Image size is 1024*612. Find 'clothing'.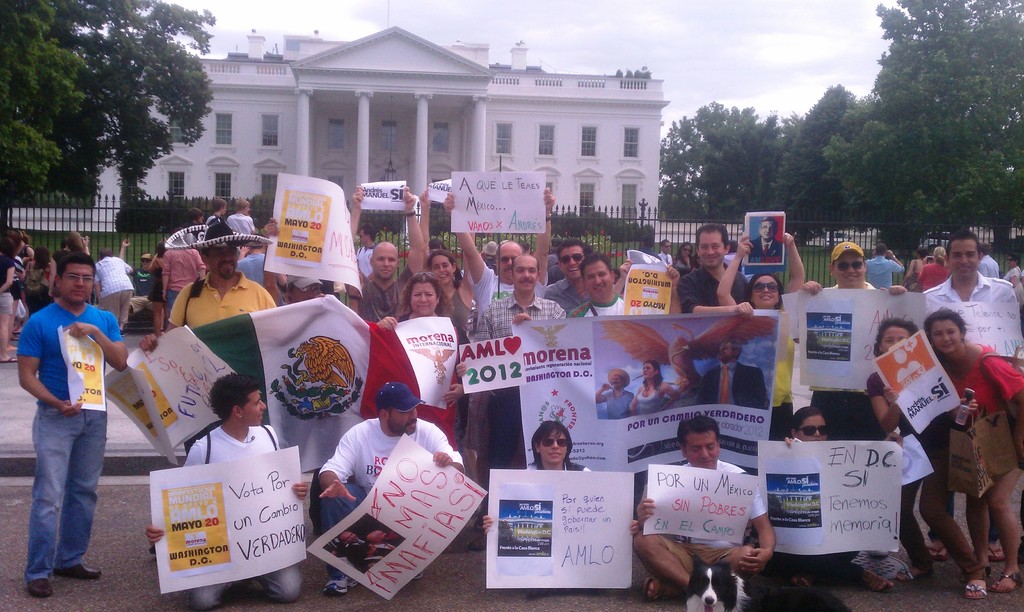
rect(648, 442, 768, 566).
